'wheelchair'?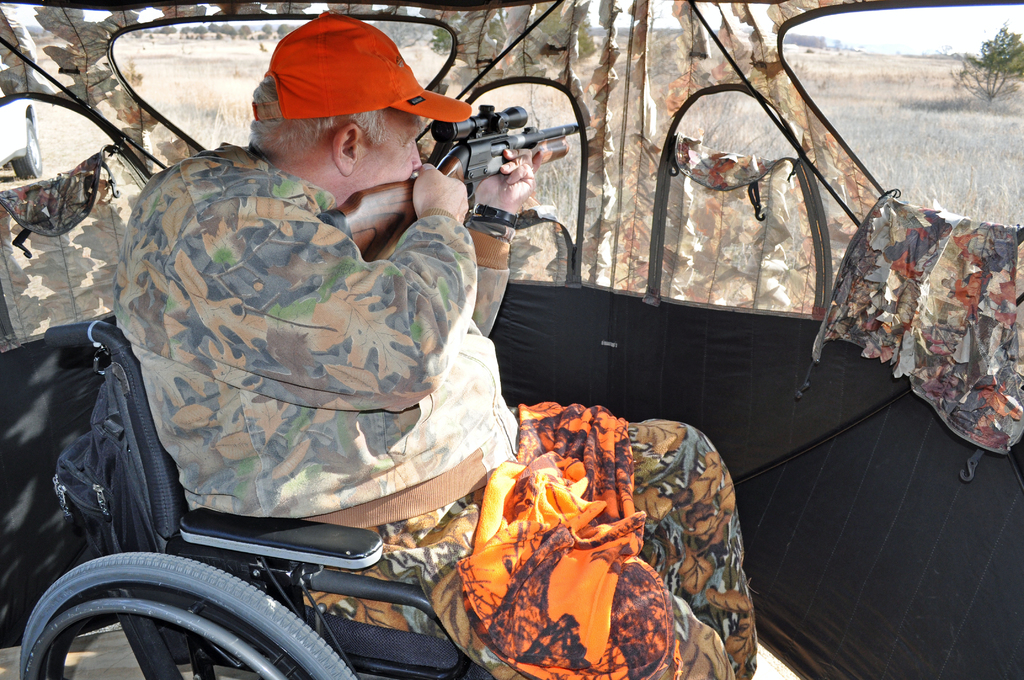
15,316,493,679
